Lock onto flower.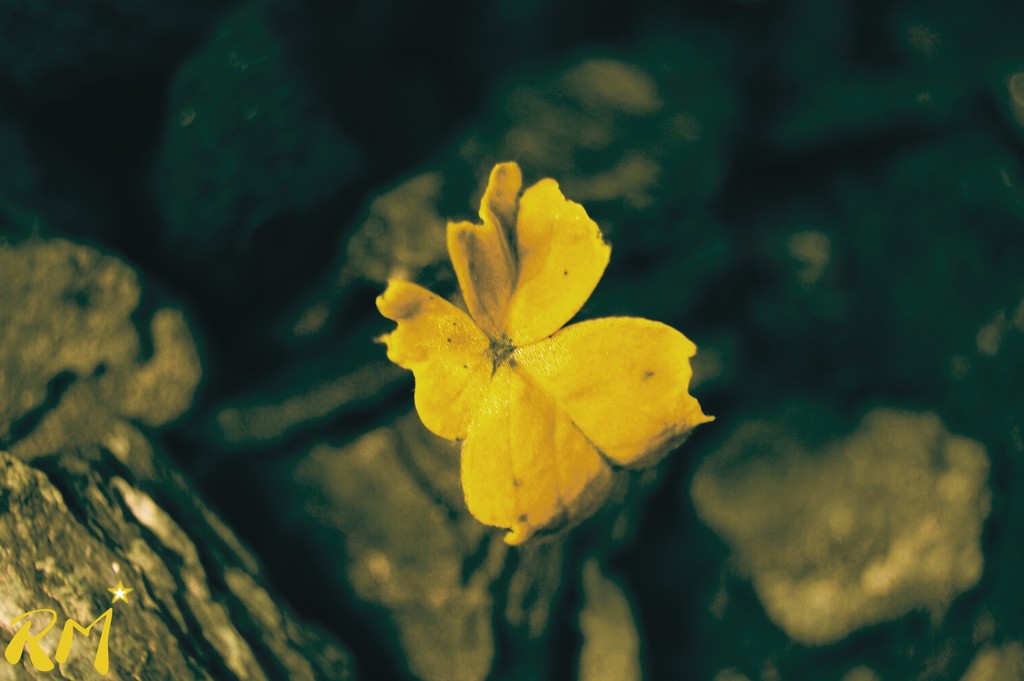
Locked: Rect(373, 160, 713, 549).
